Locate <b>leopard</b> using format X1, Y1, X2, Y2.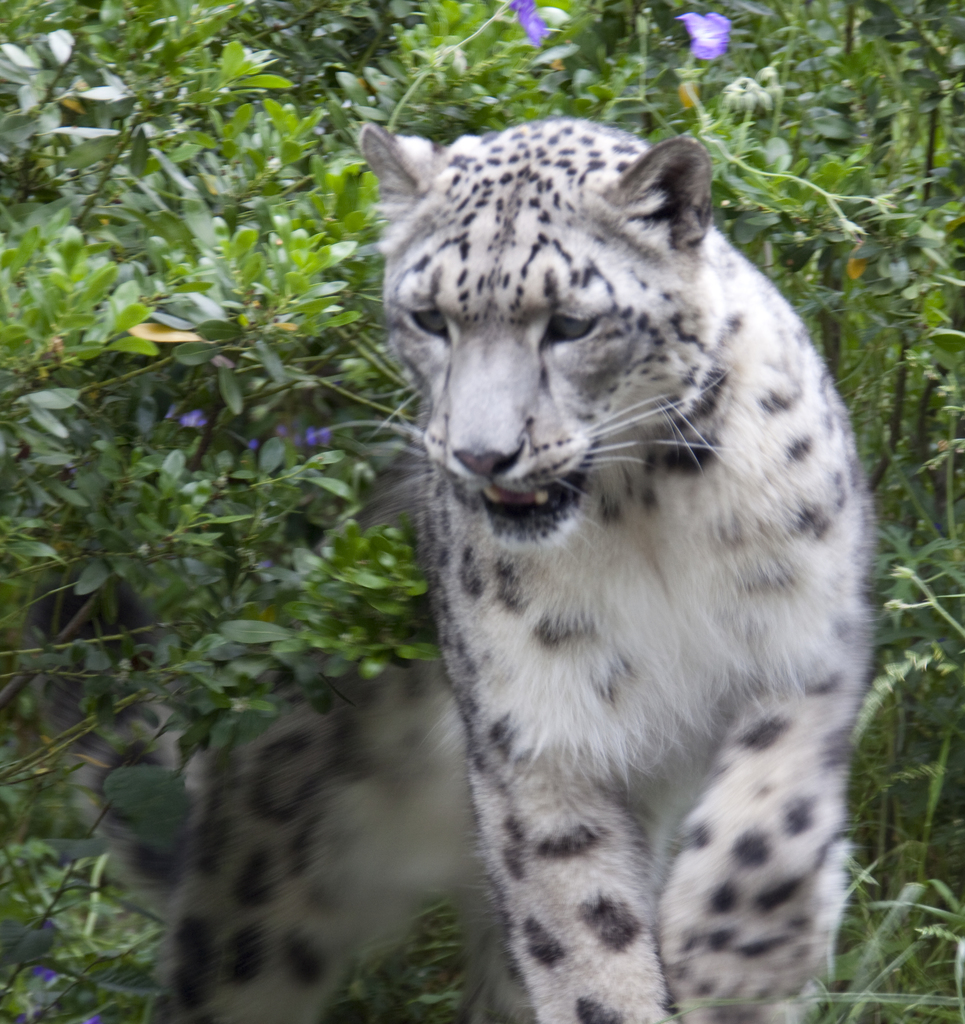
89, 125, 883, 1023.
